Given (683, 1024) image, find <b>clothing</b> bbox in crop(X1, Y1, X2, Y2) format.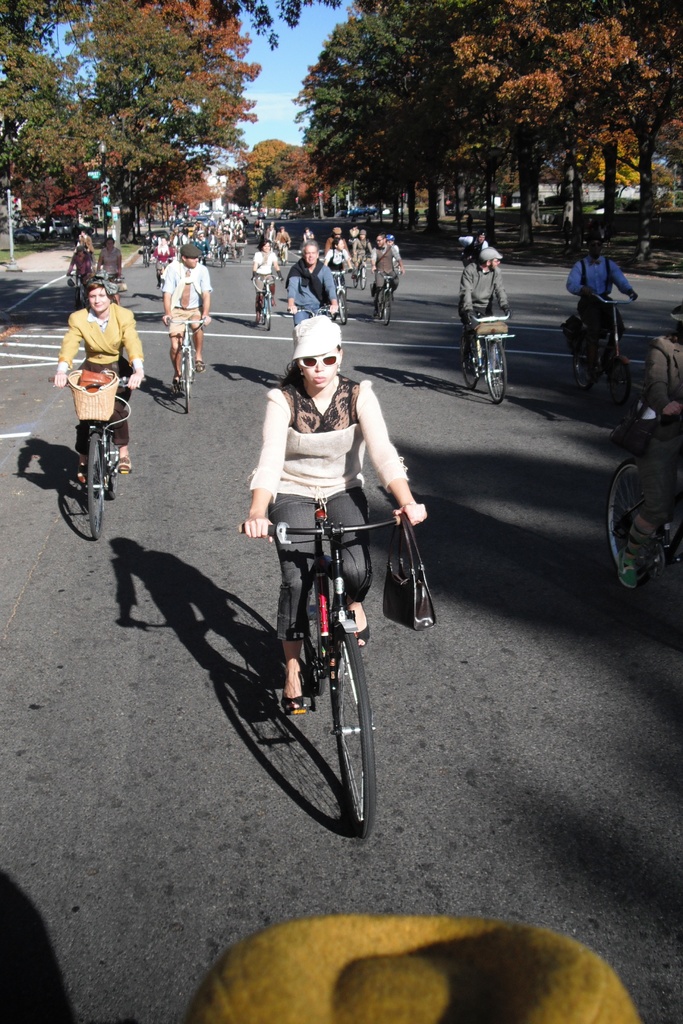
crop(67, 372, 132, 465).
